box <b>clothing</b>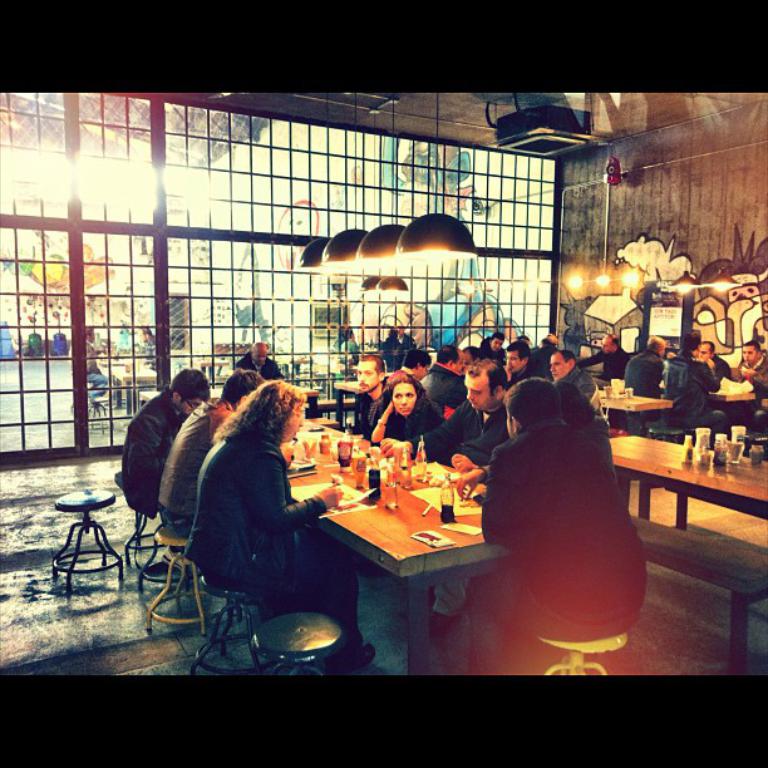
<box>582,346,630,378</box>
